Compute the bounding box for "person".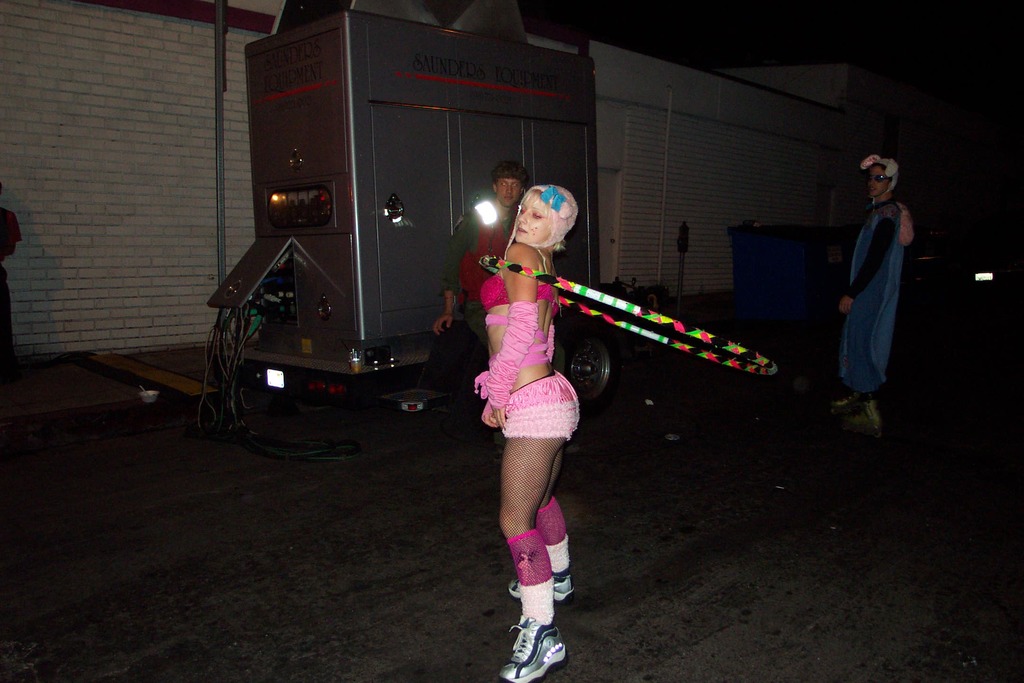
detection(826, 152, 911, 440).
